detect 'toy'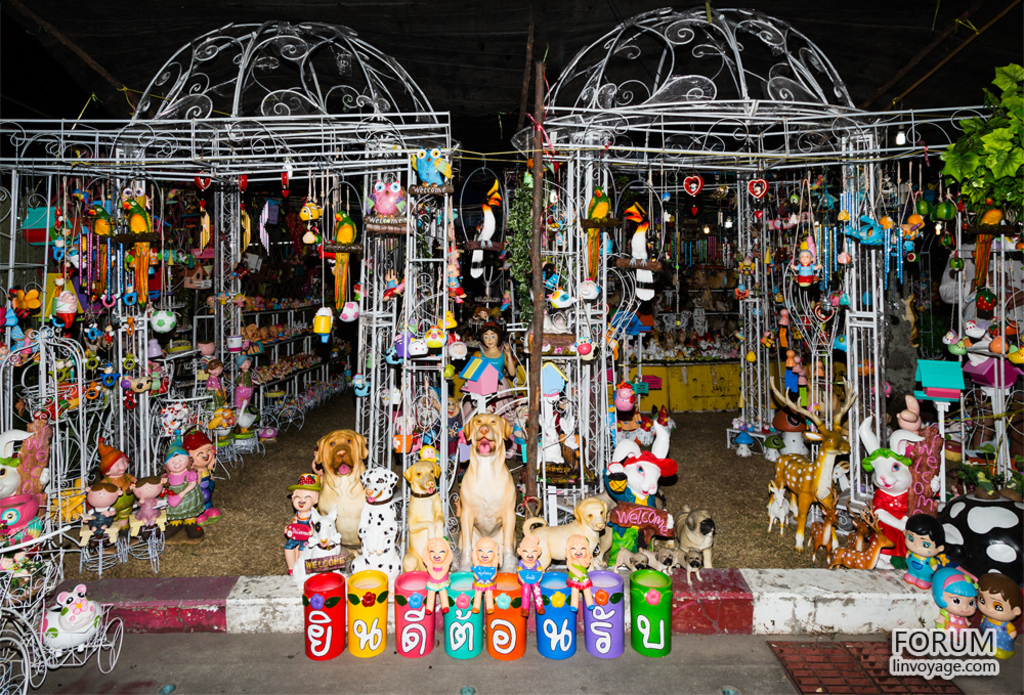
443, 202, 465, 301
